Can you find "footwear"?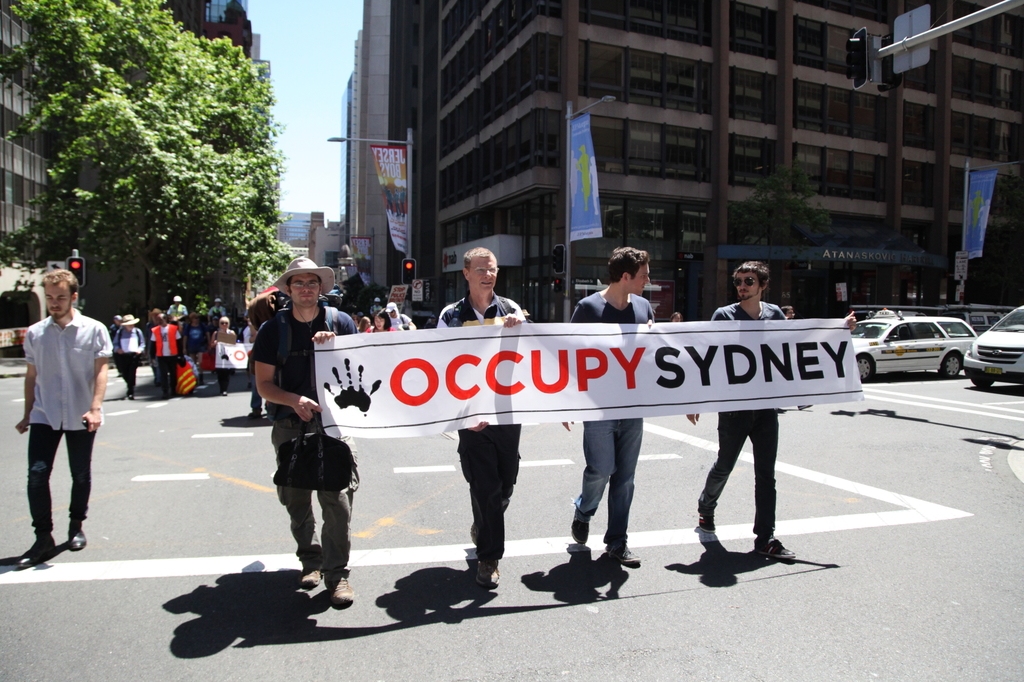
Yes, bounding box: <box>124,393,132,401</box>.
